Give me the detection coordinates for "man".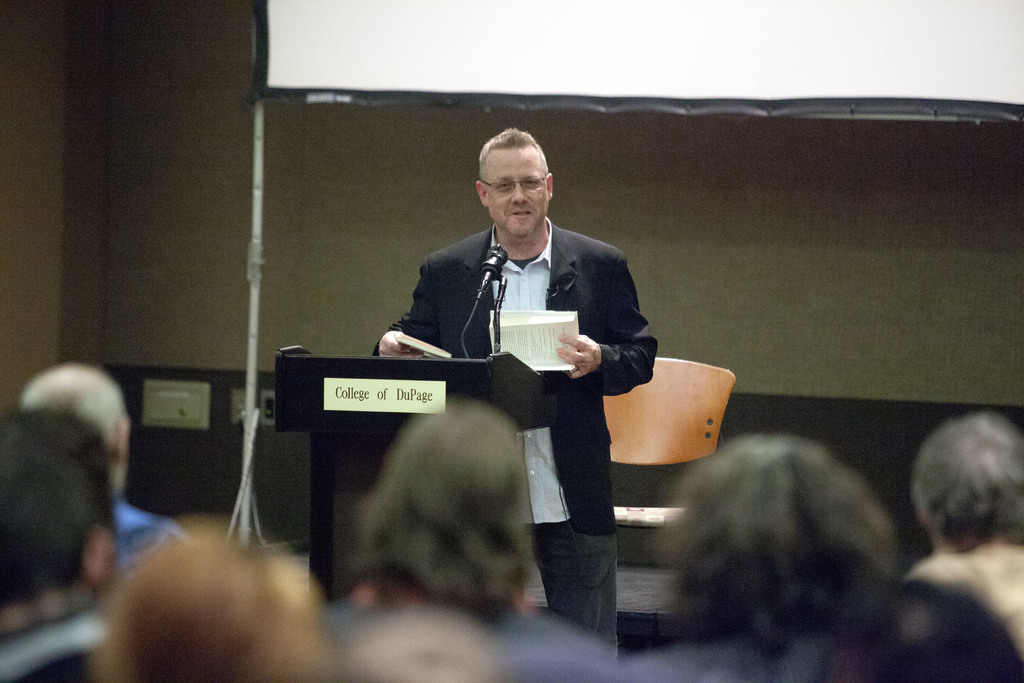
(0, 413, 132, 639).
